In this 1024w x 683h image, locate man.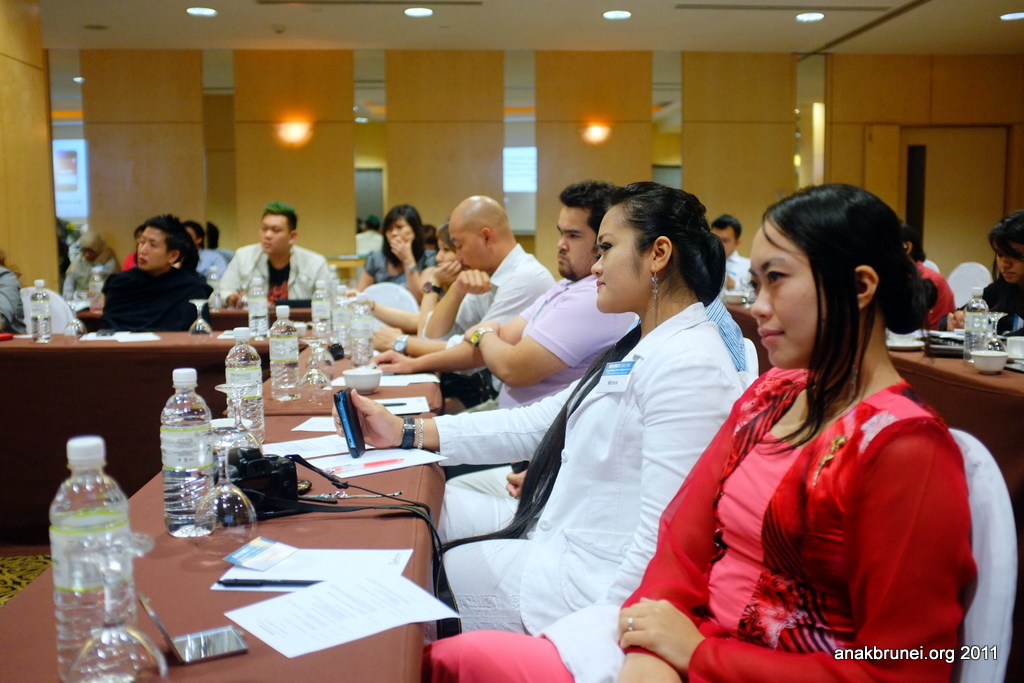
Bounding box: pyautogui.locateOnScreen(370, 195, 550, 397).
